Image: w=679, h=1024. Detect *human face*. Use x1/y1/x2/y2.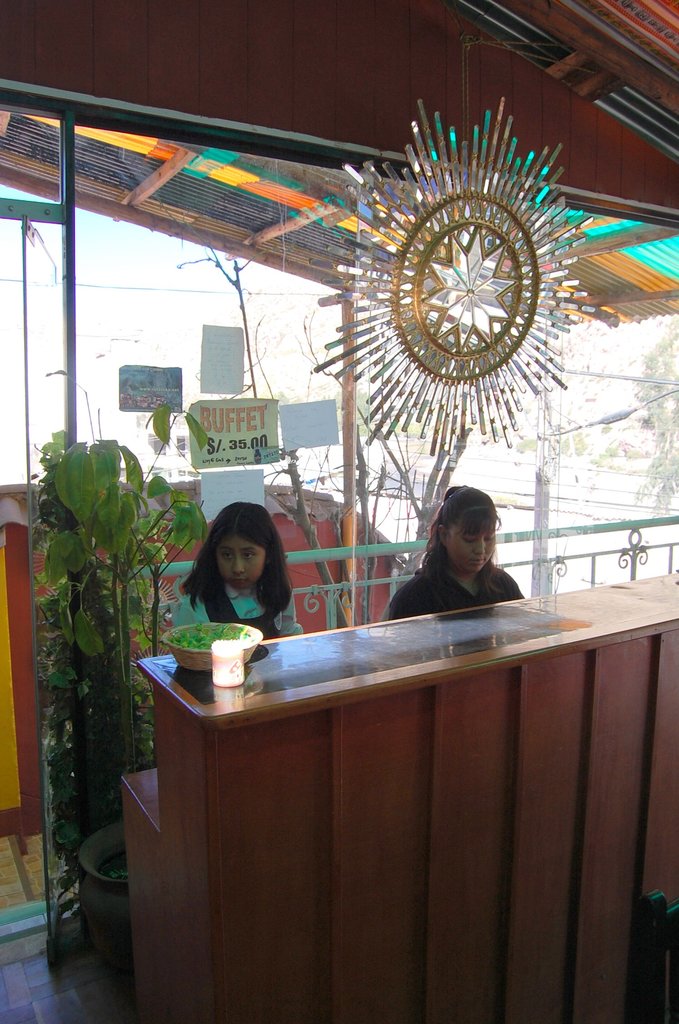
217/534/265/588.
